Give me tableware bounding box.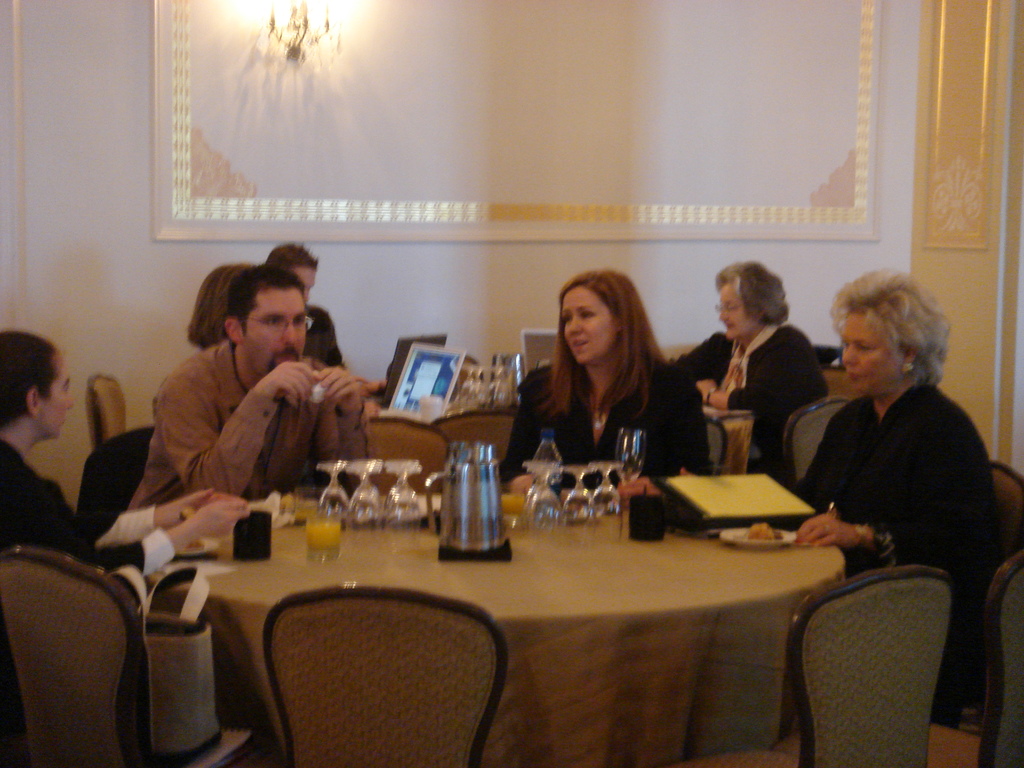
179, 538, 218, 556.
